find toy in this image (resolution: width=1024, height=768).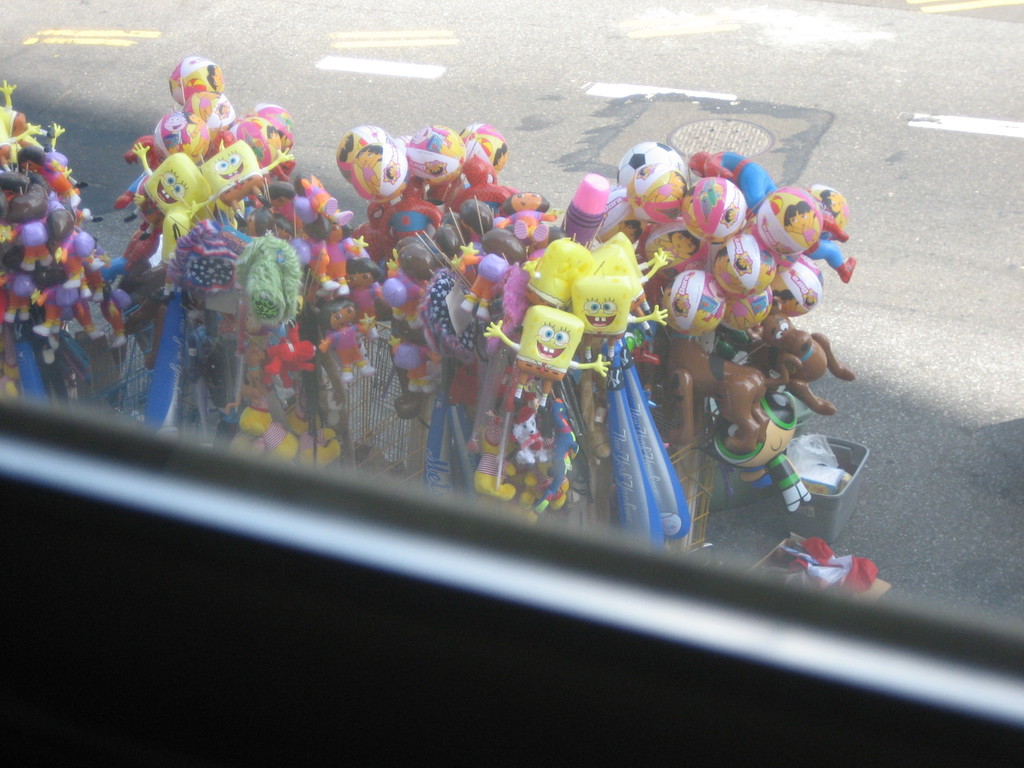
pyautogui.locateOnScreen(479, 301, 607, 418).
